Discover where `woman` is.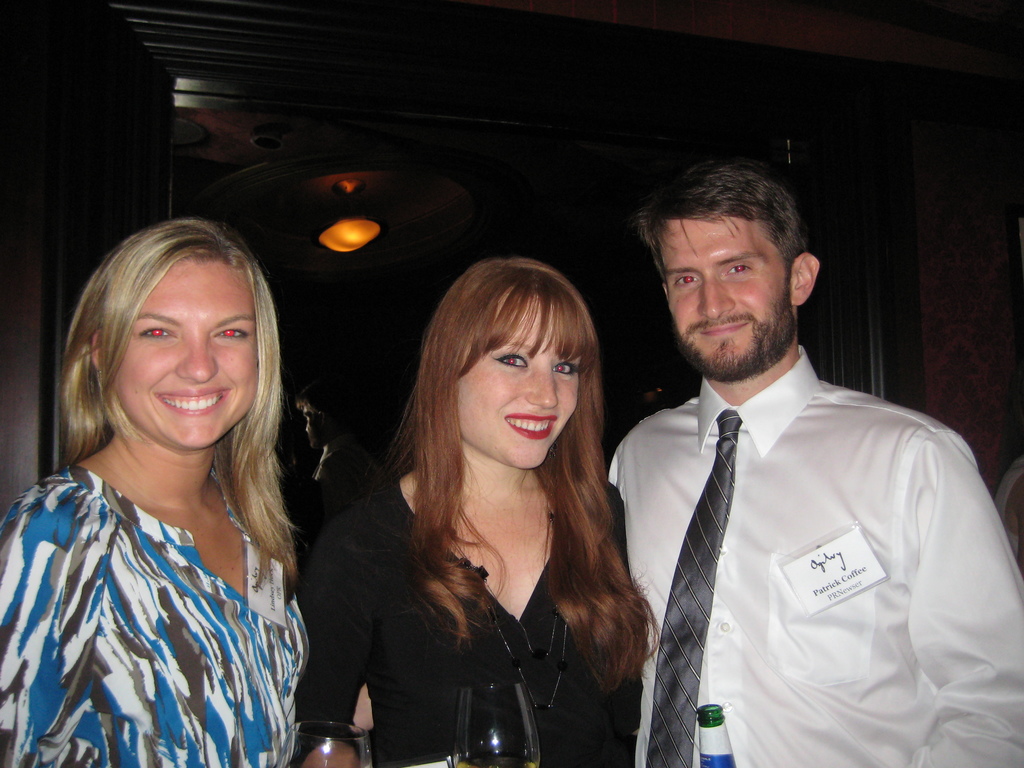
Discovered at <bbox>0, 218, 313, 767</bbox>.
